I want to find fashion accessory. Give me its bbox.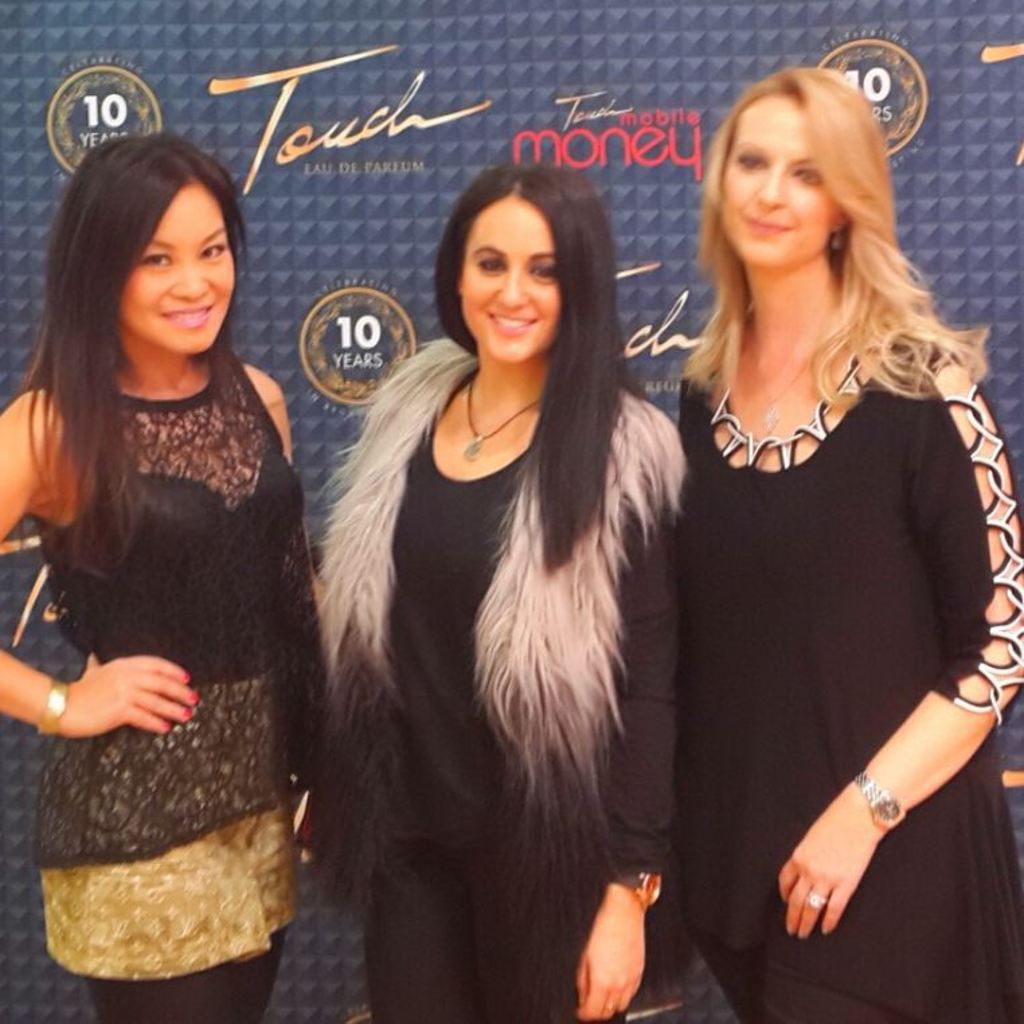
bbox=(849, 759, 908, 836).
